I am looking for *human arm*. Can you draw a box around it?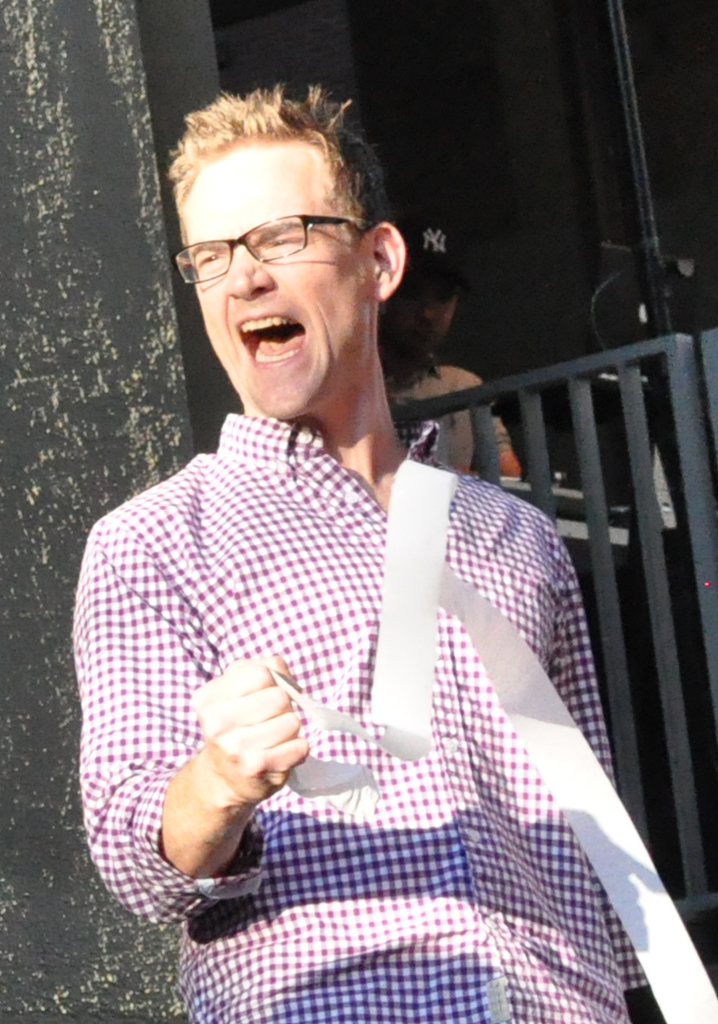
Sure, the bounding box is bbox(528, 534, 655, 1021).
